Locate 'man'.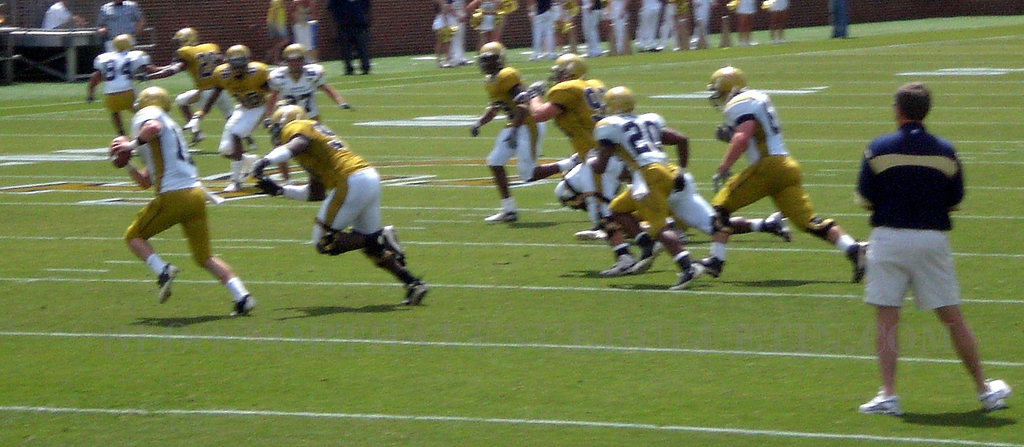
Bounding box: rect(269, 38, 358, 122).
